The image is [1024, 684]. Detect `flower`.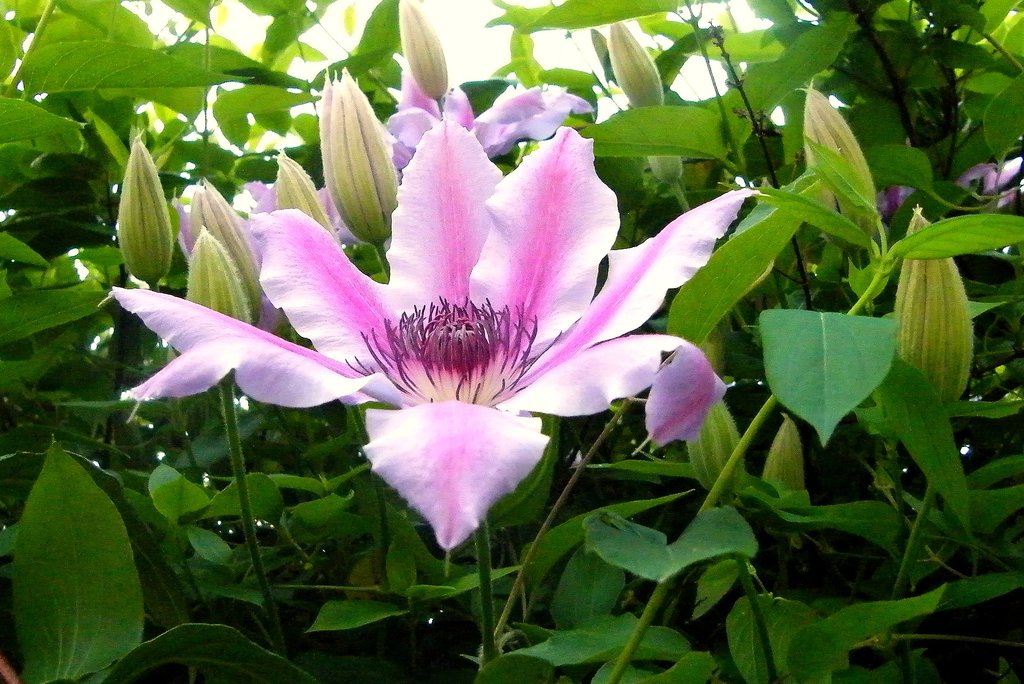
Detection: (401,0,449,101).
